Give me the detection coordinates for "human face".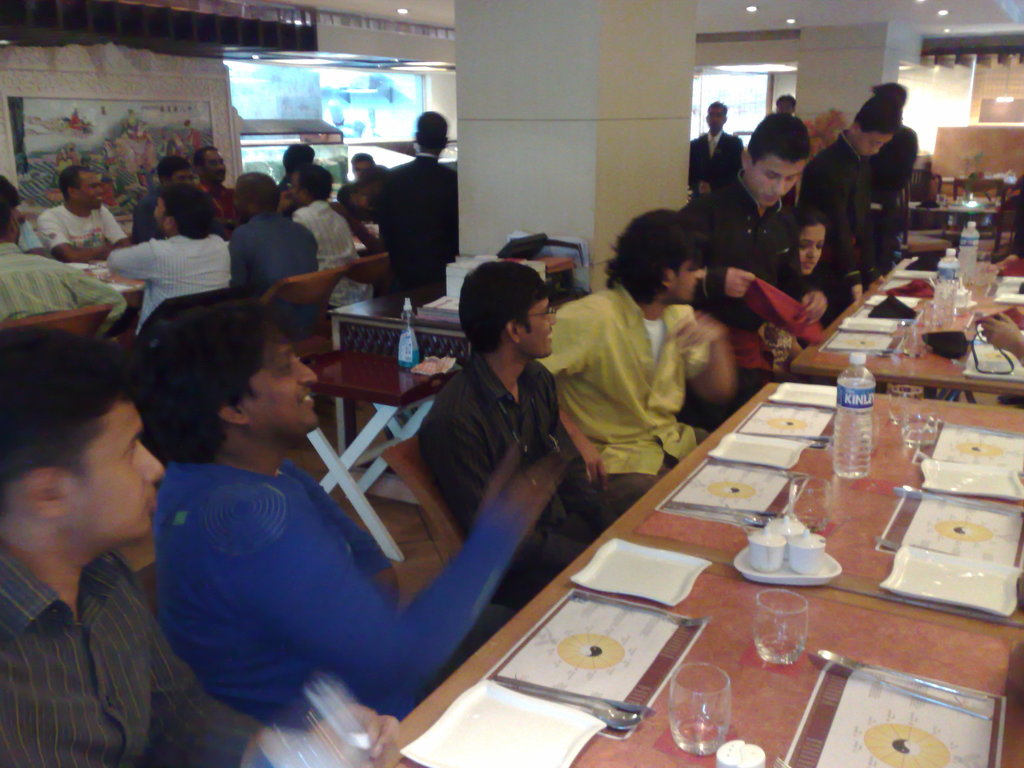
676 262 705 307.
